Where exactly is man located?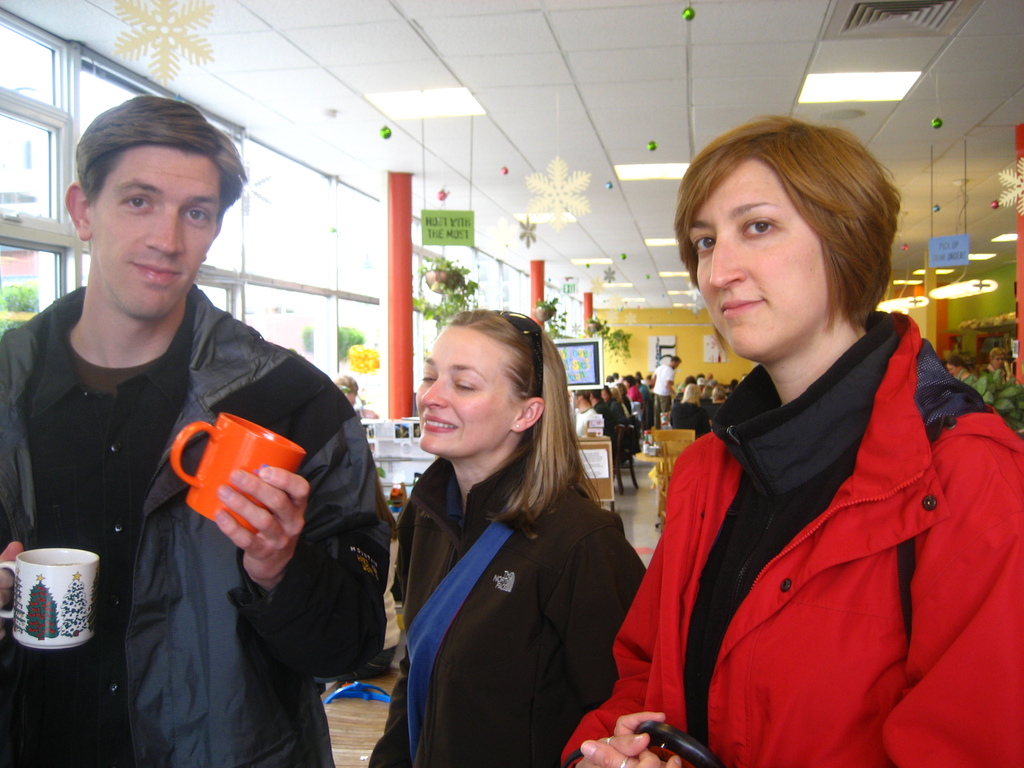
Its bounding box is bbox=[652, 349, 677, 427].
